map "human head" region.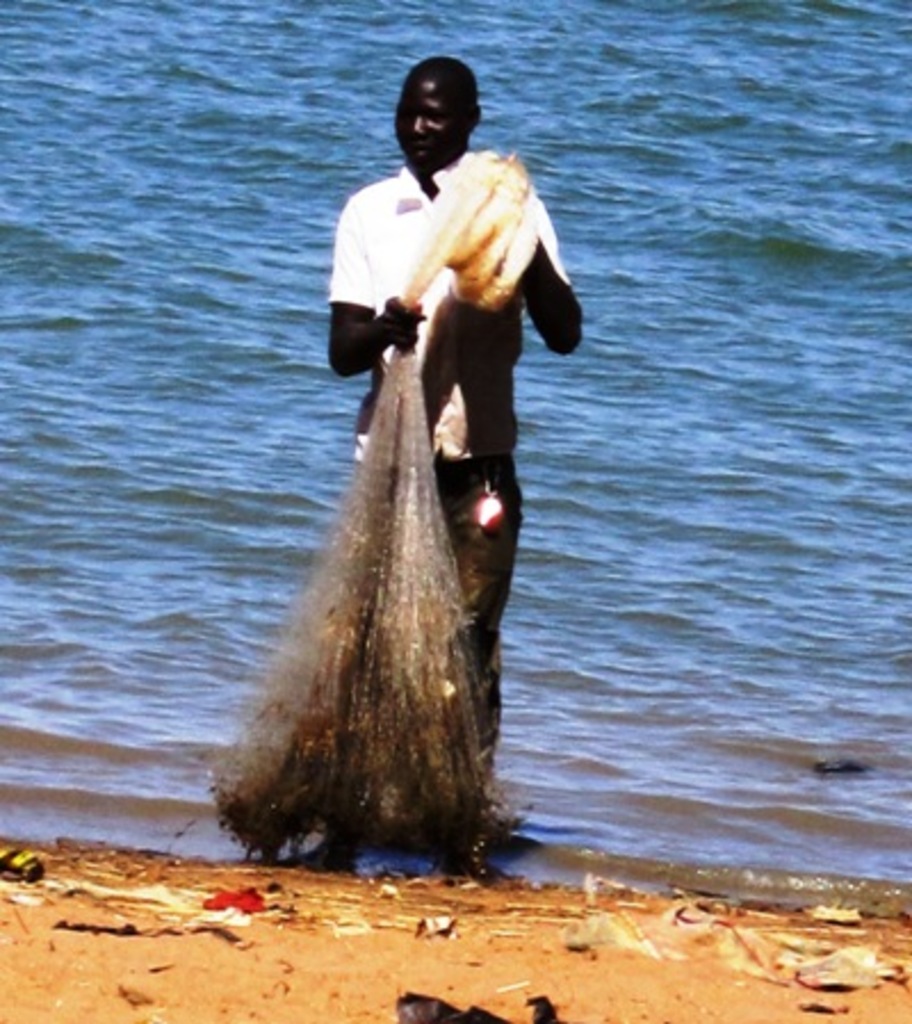
Mapped to box=[390, 48, 479, 182].
